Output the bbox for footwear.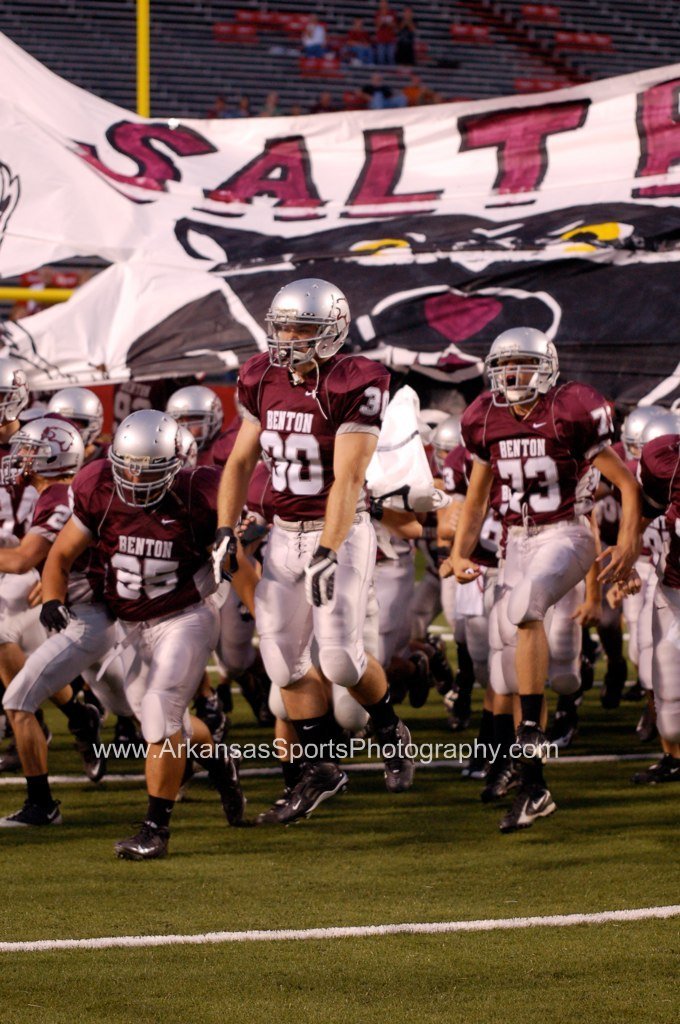
[left=113, top=705, right=148, bottom=750].
